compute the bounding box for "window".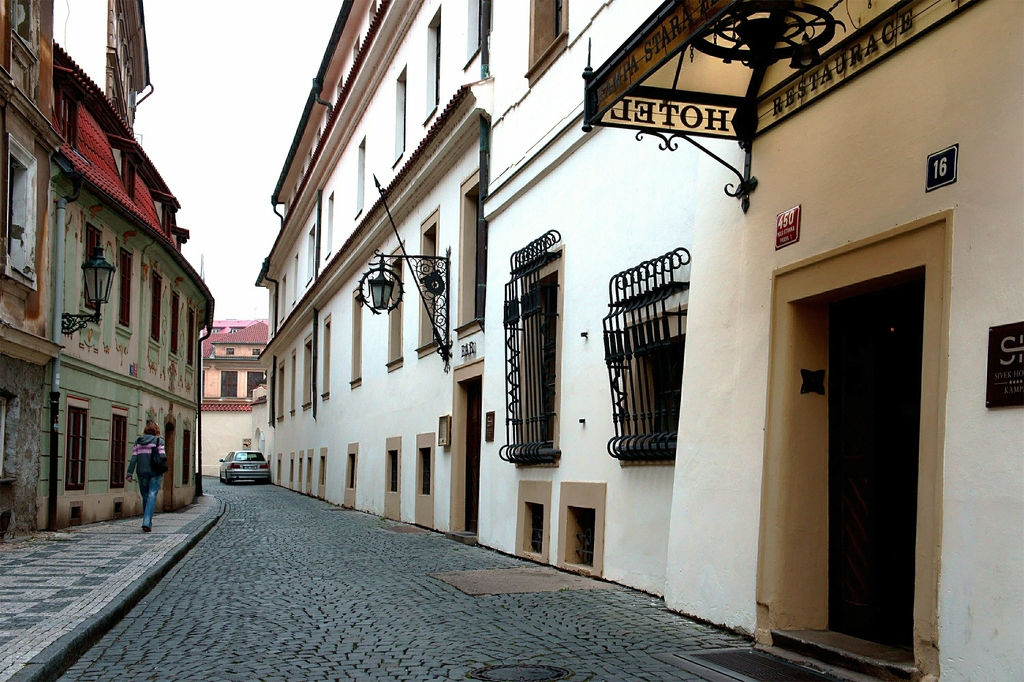
382, 243, 407, 375.
